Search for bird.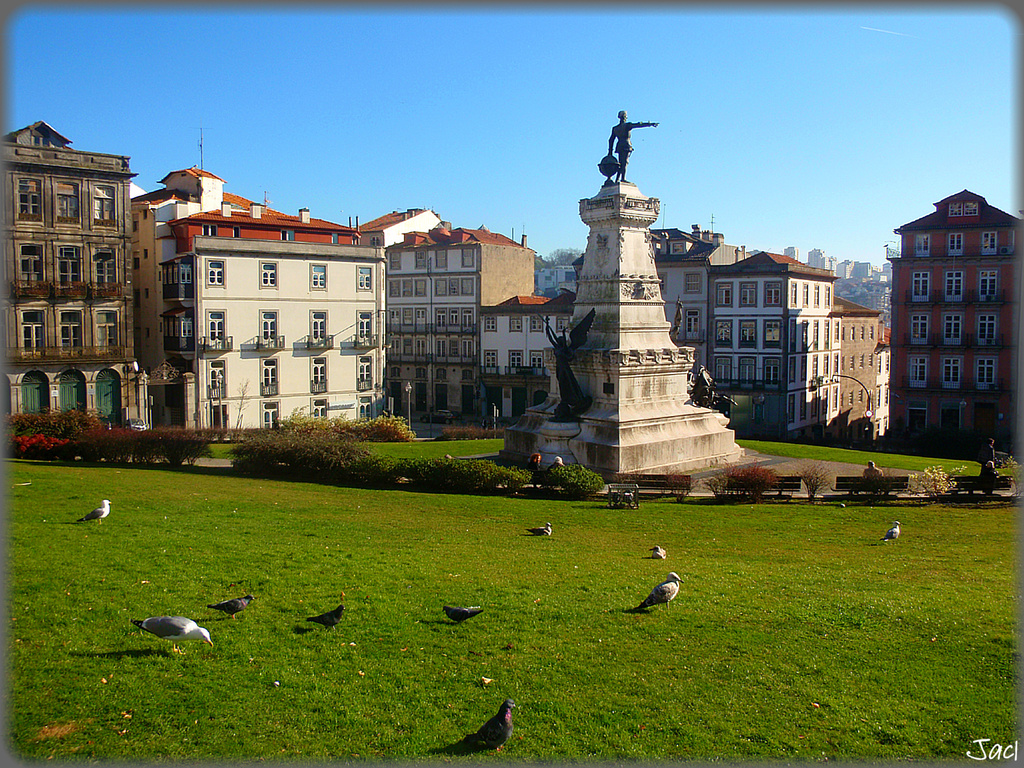
Found at x1=76 y1=498 x2=115 y2=523.
